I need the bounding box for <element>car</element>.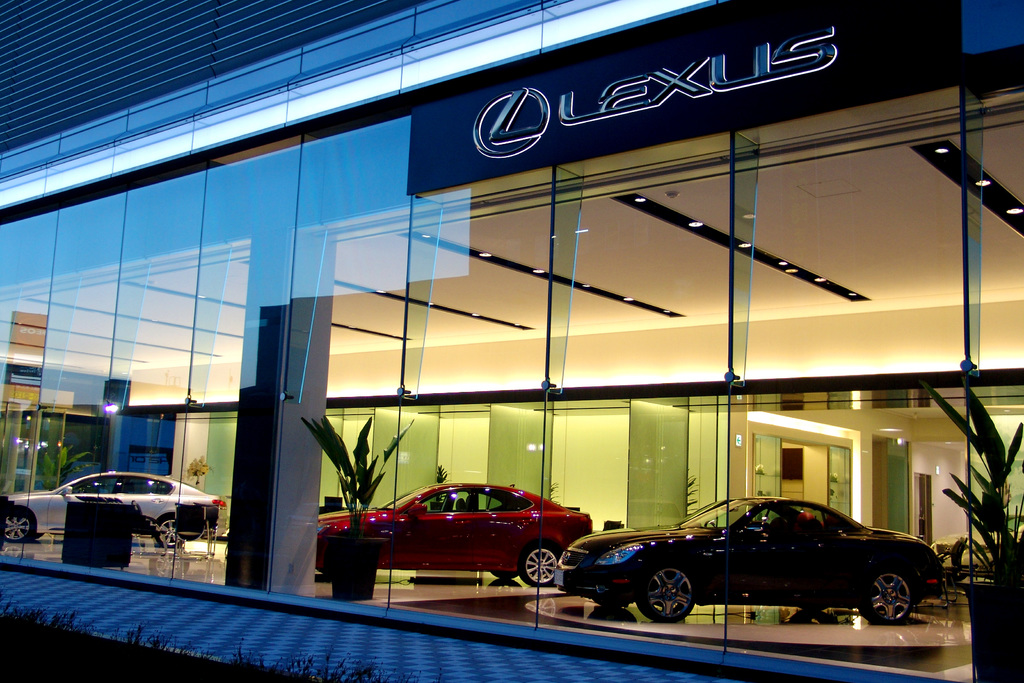
Here it is: [left=5, top=472, right=227, bottom=549].
